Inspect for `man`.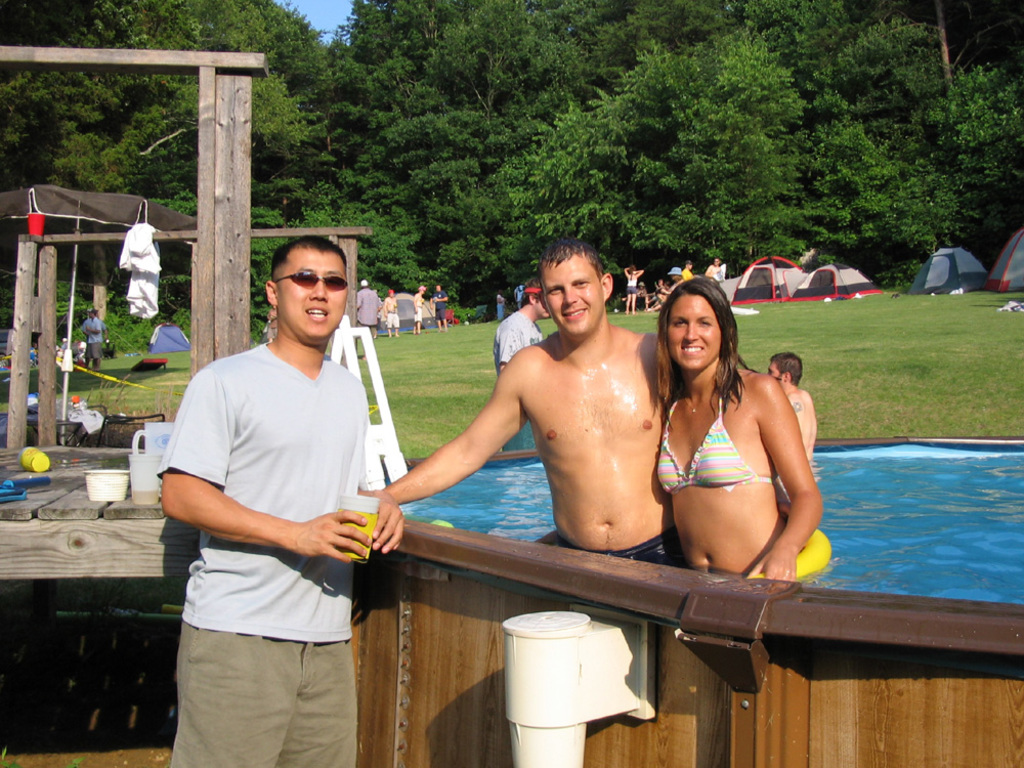
Inspection: bbox=(682, 257, 689, 278).
